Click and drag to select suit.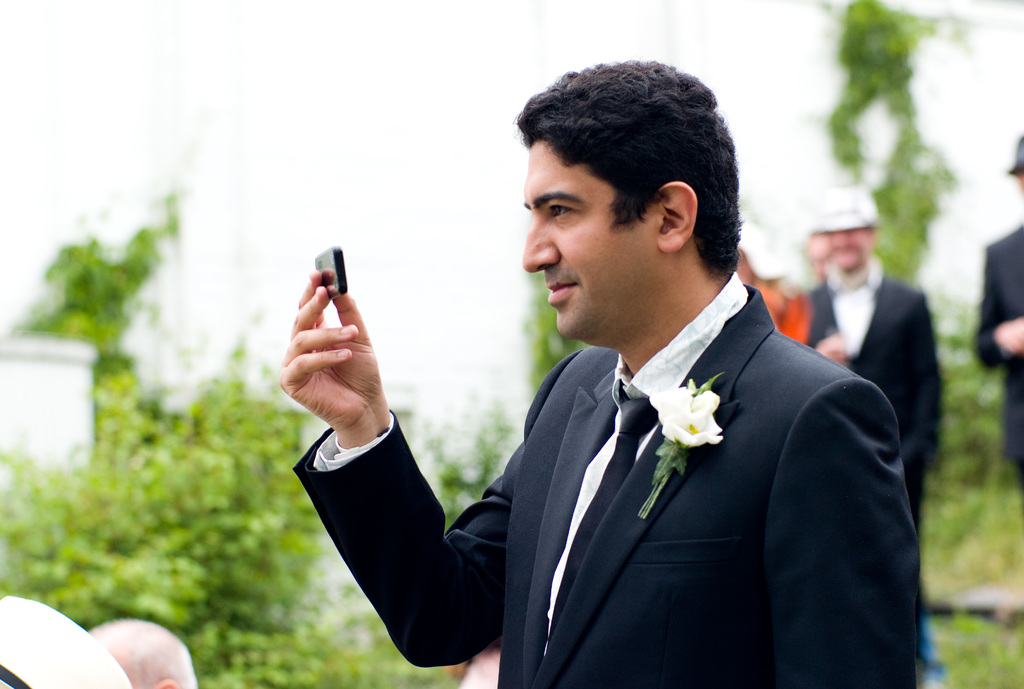
Selection: x1=975, y1=222, x2=1023, y2=490.
